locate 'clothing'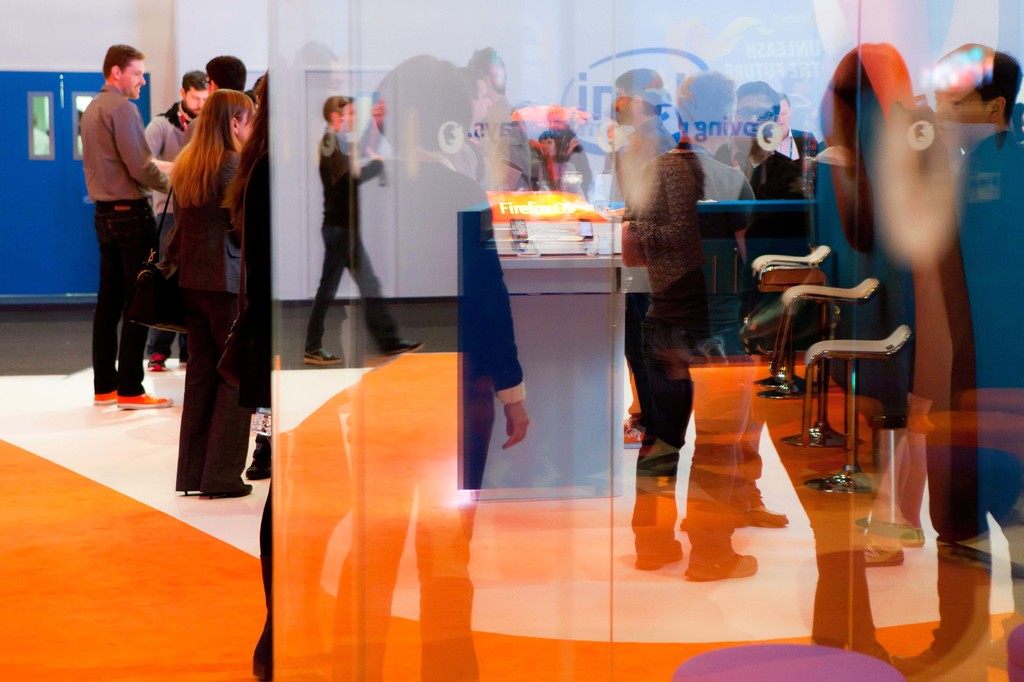
left=173, top=140, right=252, bottom=496
